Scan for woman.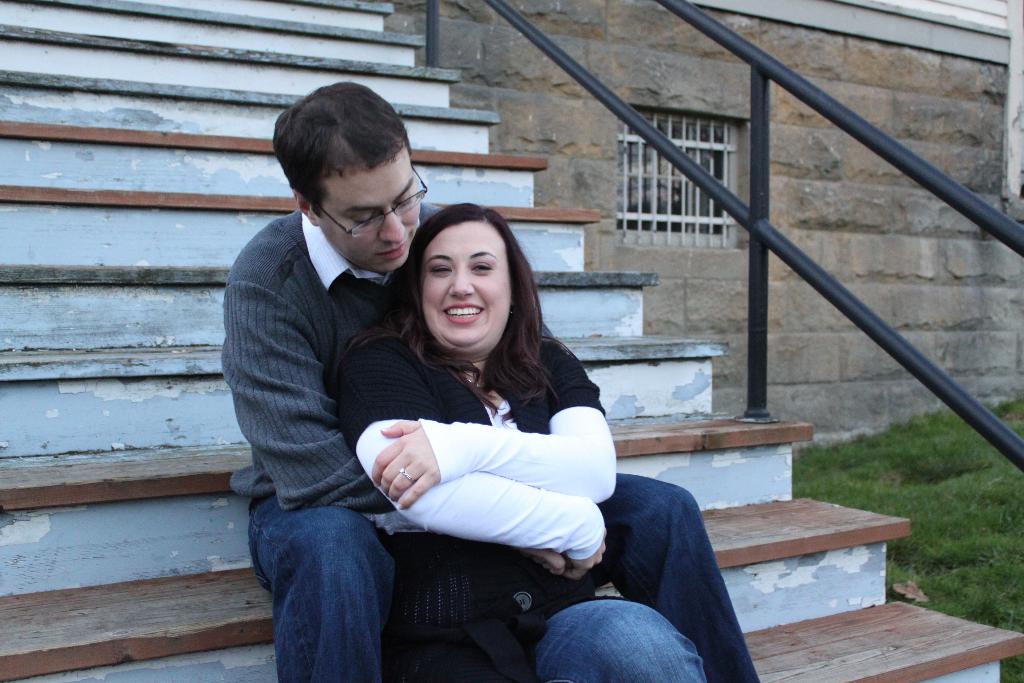
Scan result: {"left": 321, "top": 182, "right": 712, "bottom": 682}.
